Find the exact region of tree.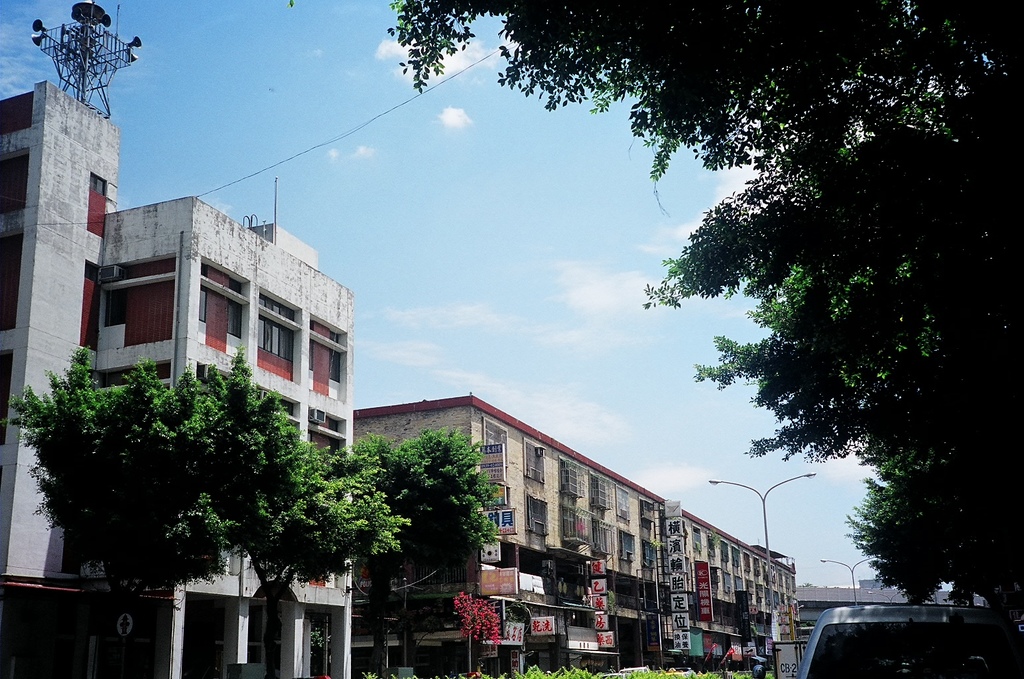
Exact region: [183, 353, 409, 678].
